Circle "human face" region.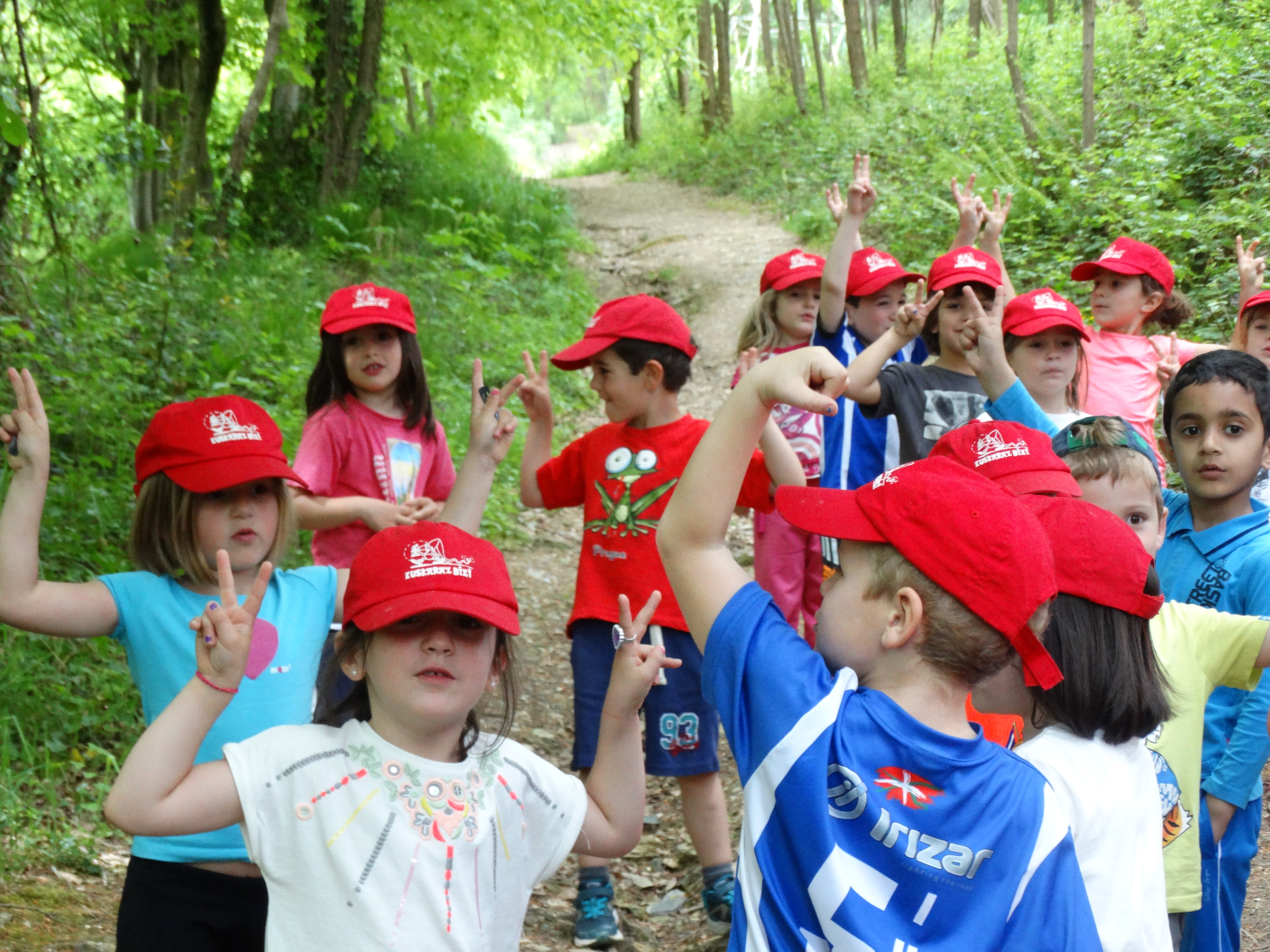
Region: {"x1": 89, "y1": 149, "x2": 122, "y2": 176}.
